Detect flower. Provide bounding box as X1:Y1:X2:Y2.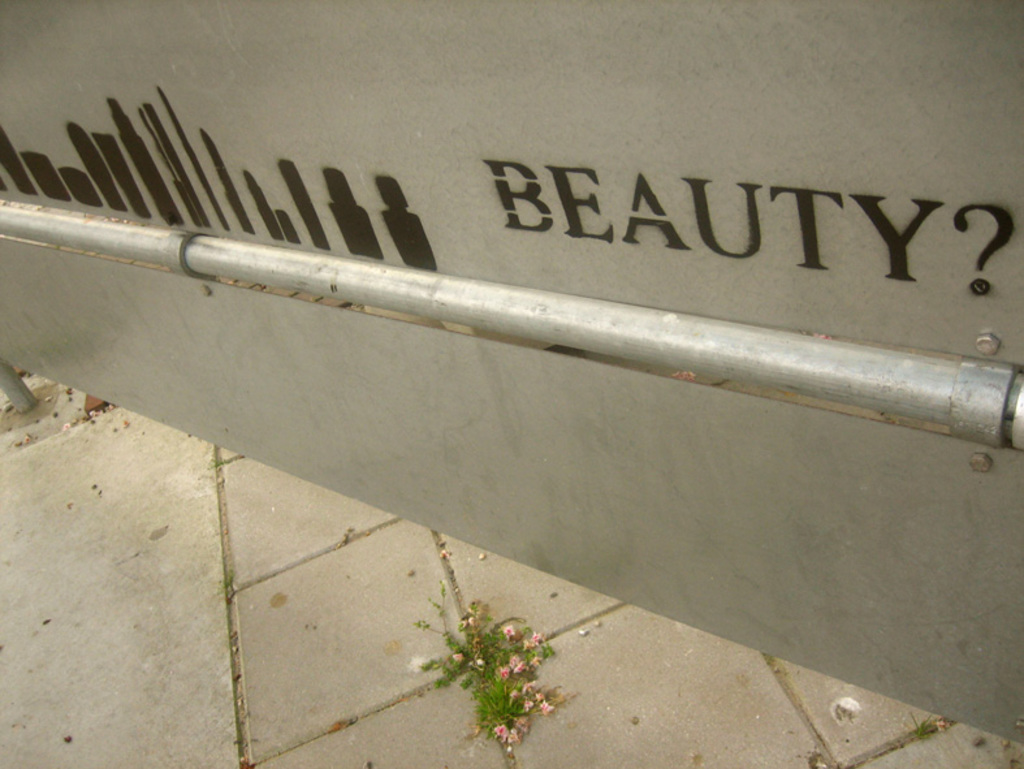
455:652:465:664.
